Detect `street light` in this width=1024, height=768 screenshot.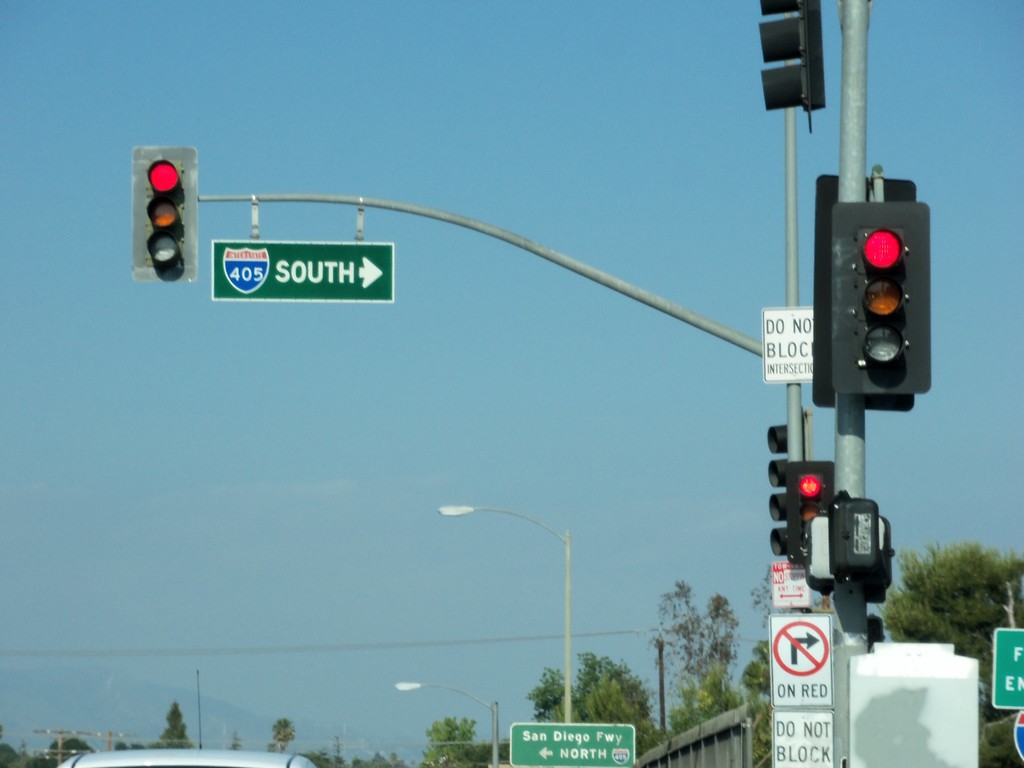
Detection: [387, 679, 500, 767].
